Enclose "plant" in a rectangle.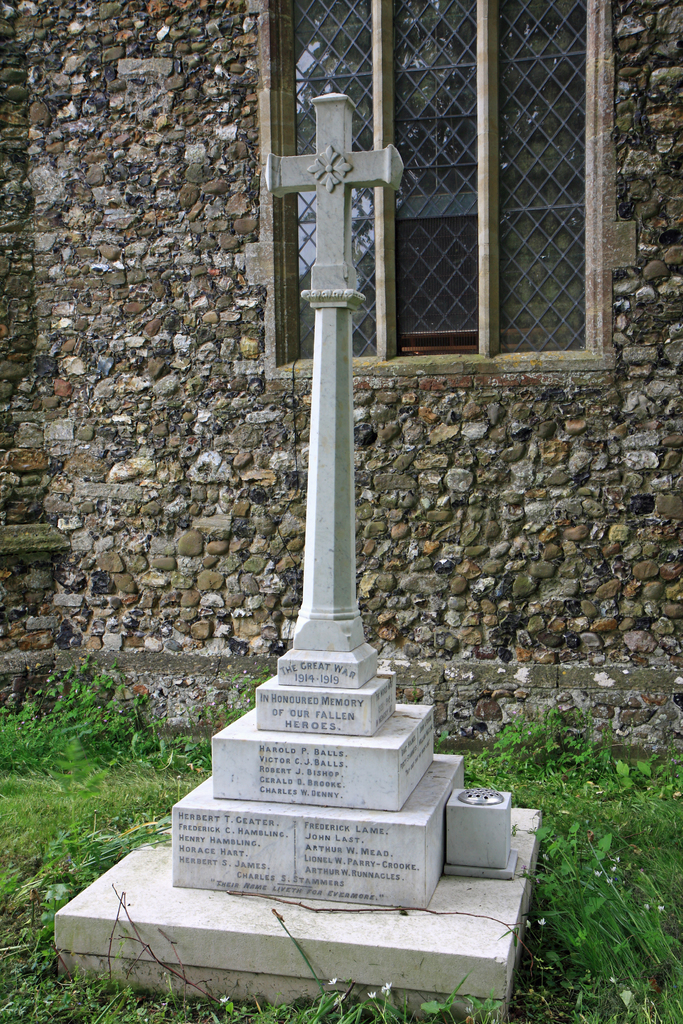
469 708 632 772.
